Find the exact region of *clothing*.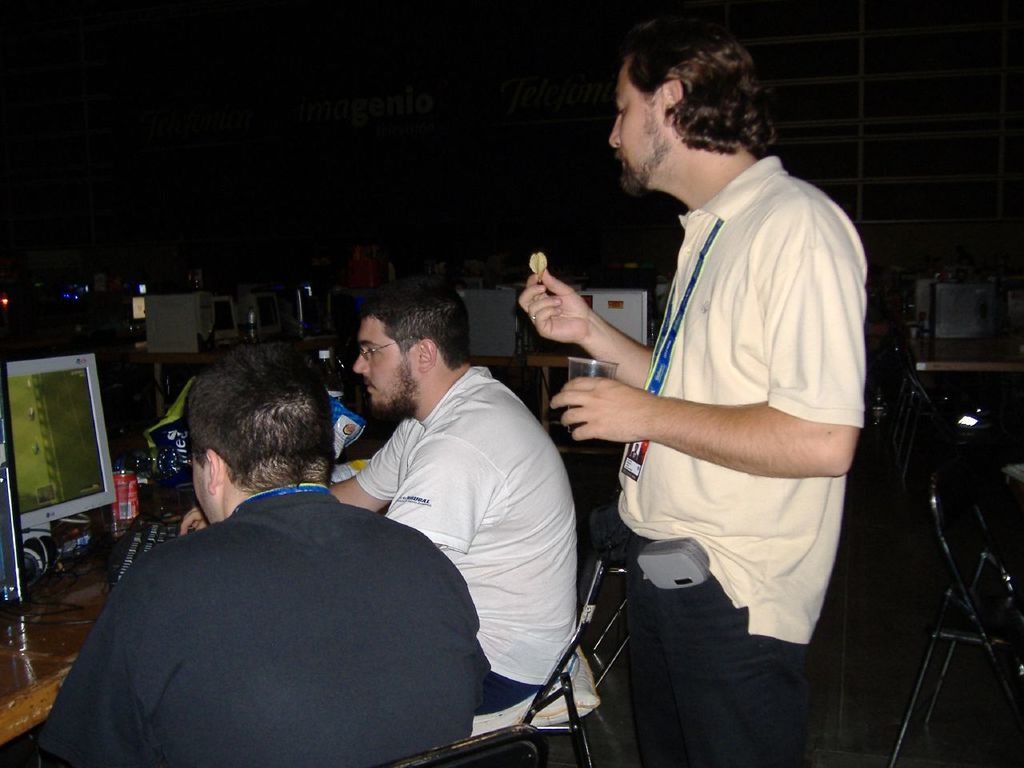
Exact region: <bbox>61, 433, 491, 767</bbox>.
